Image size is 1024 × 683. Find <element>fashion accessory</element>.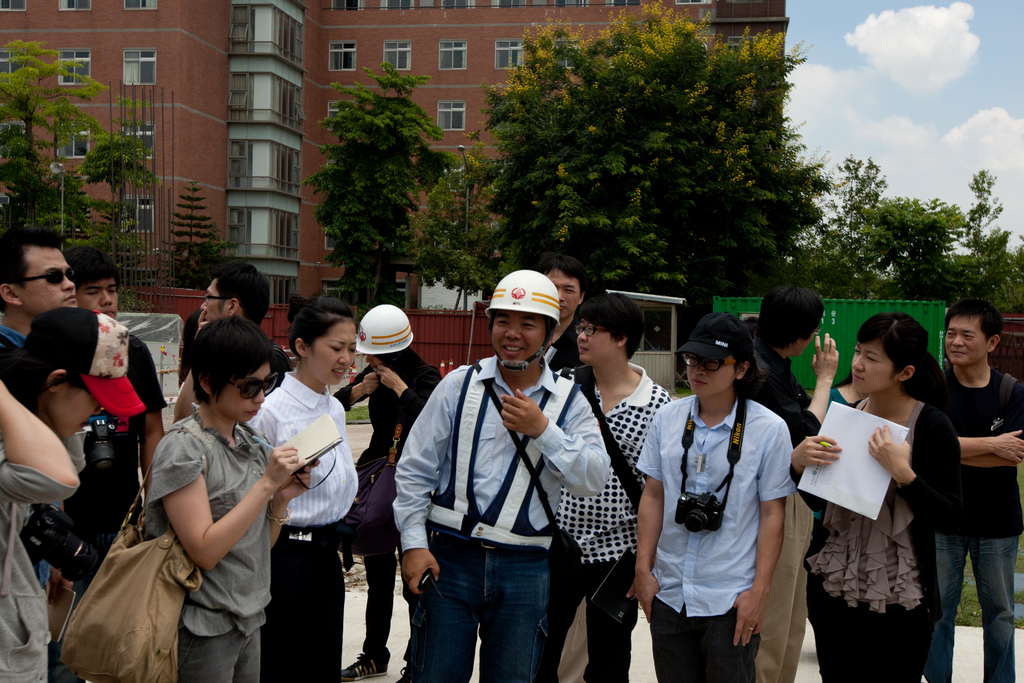
{"x1": 333, "y1": 424, "x2": 400, "y2": 571}.
